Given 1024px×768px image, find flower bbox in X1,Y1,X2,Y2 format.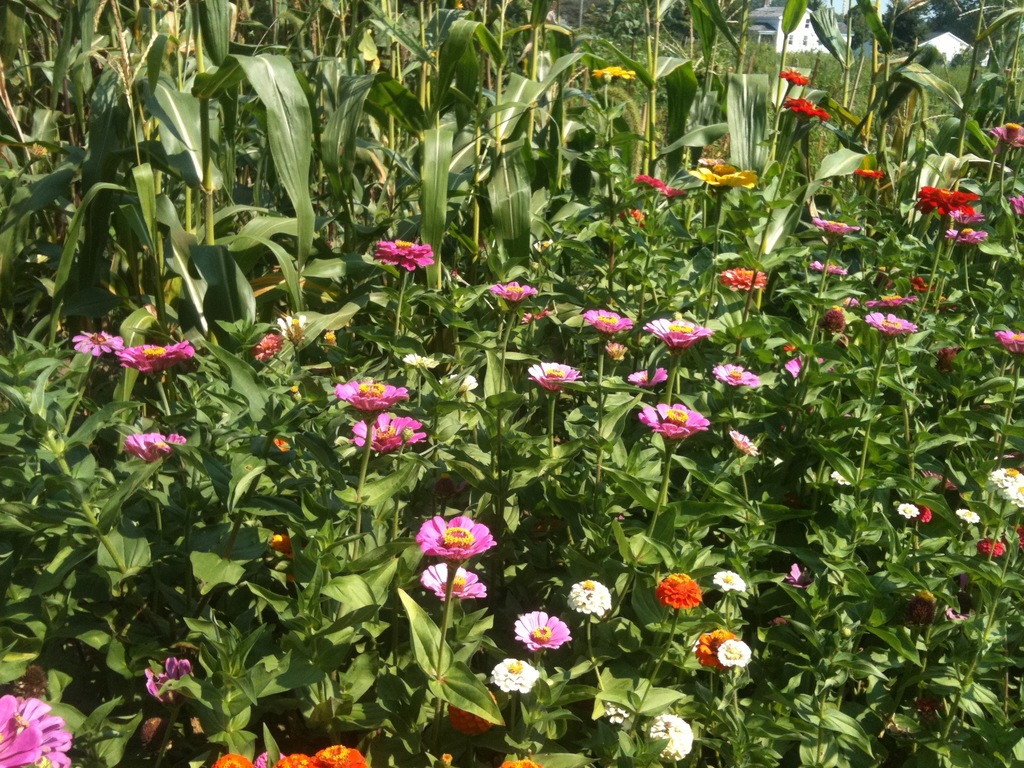
514,309,551,320.
